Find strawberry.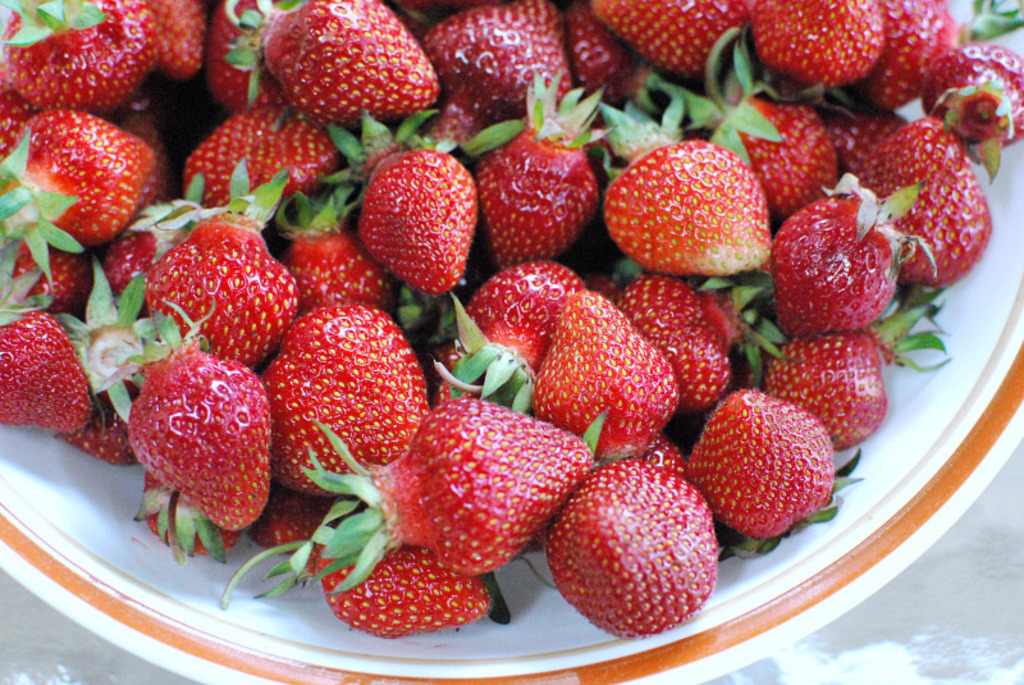
box(0, 0, 193, 113).
